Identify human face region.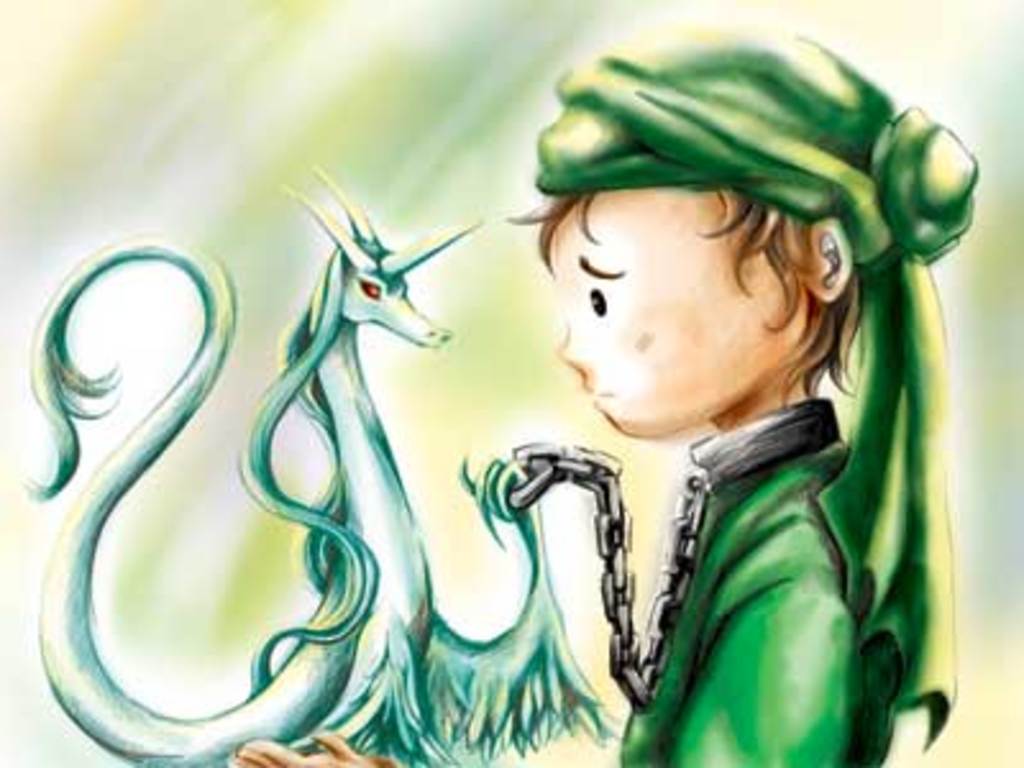
Region: x1=558 y1=184 x2=804 y2=435.
